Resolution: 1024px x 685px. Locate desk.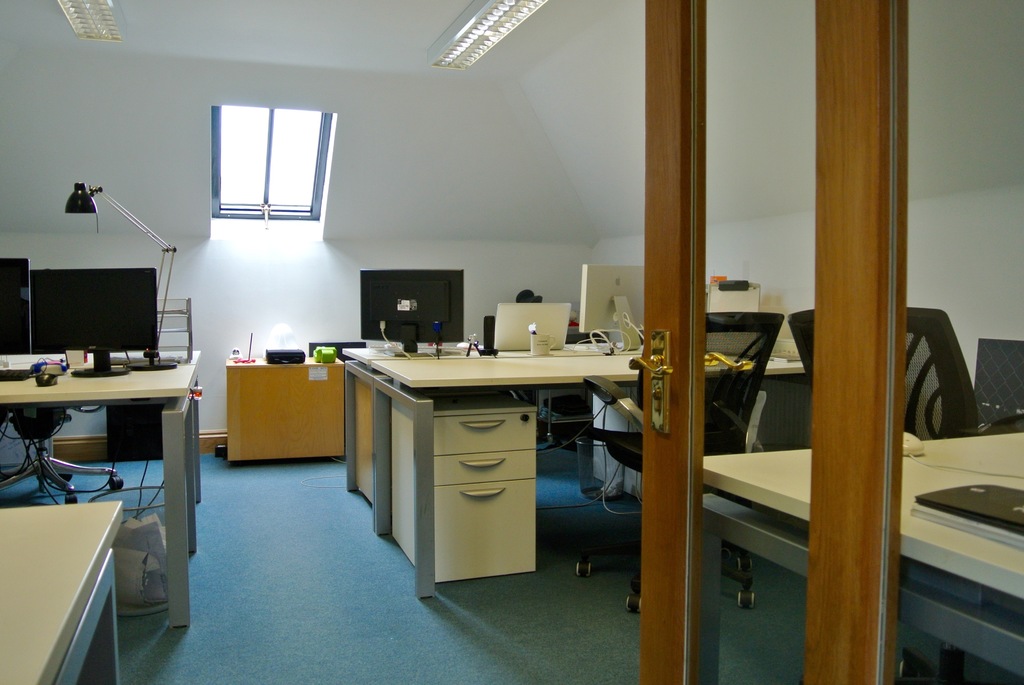
rect(1, 505, 122, 684).
